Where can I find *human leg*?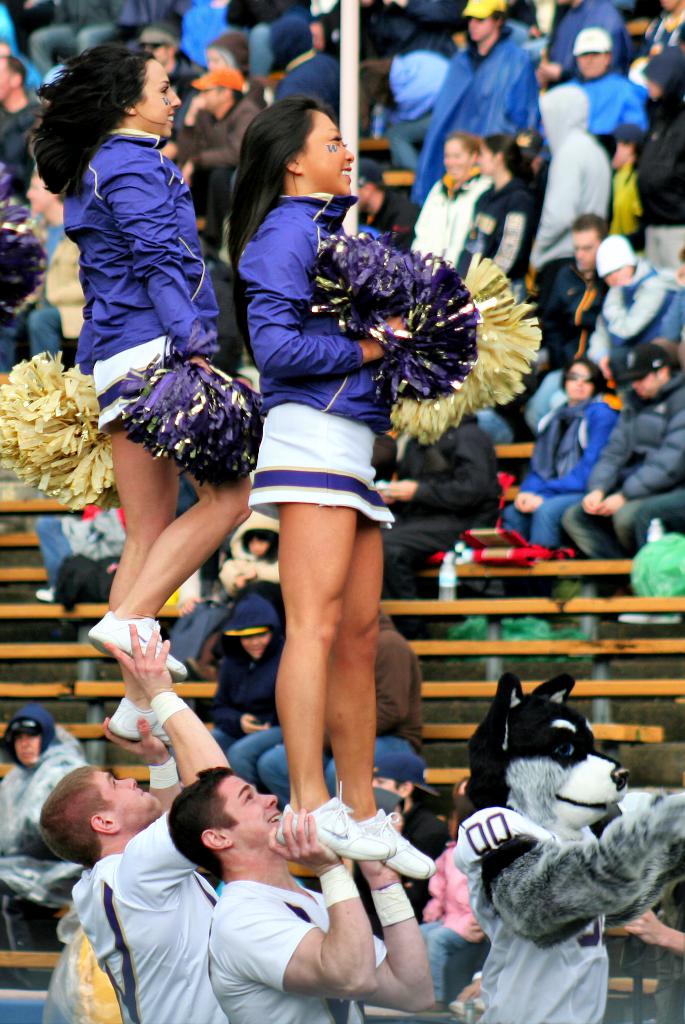
You can find it at x1=90 y1=378 x2=263 y2=681.
